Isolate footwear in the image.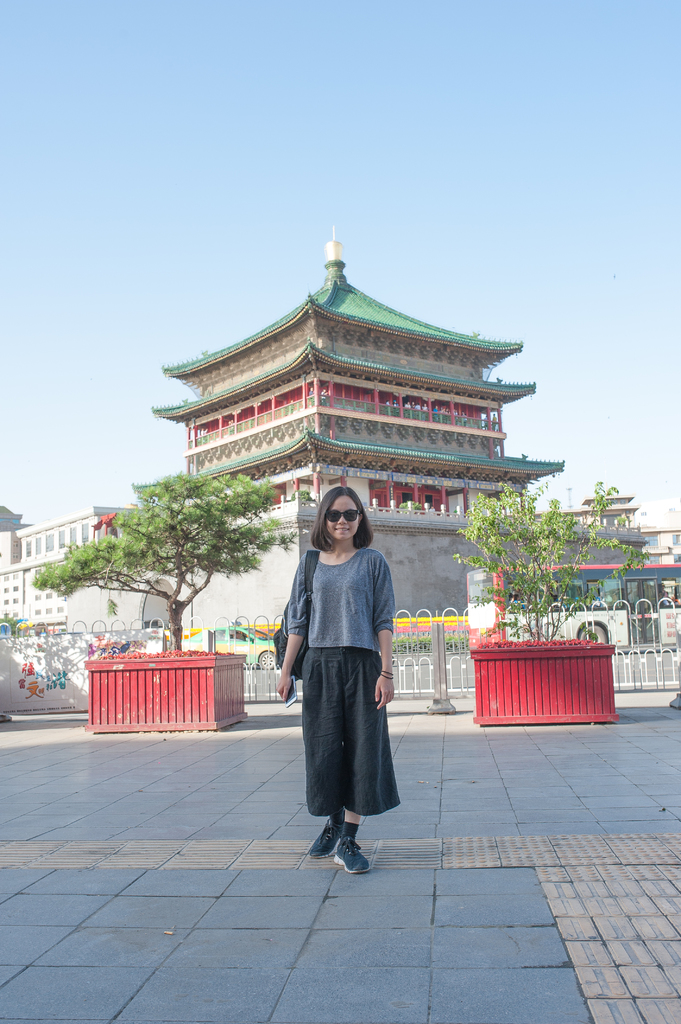
Isolated region: [left=301, top=812, right=340, bottom=858].
